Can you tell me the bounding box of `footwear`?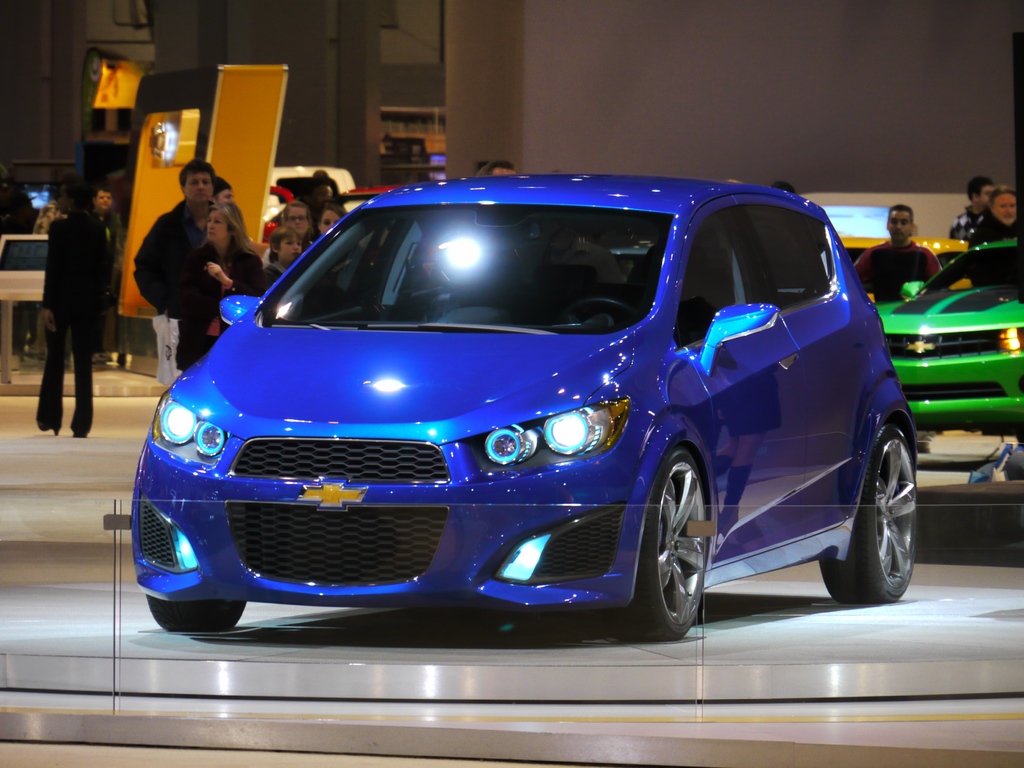
[x1=33, y1=413, x2=61, y2=437].
